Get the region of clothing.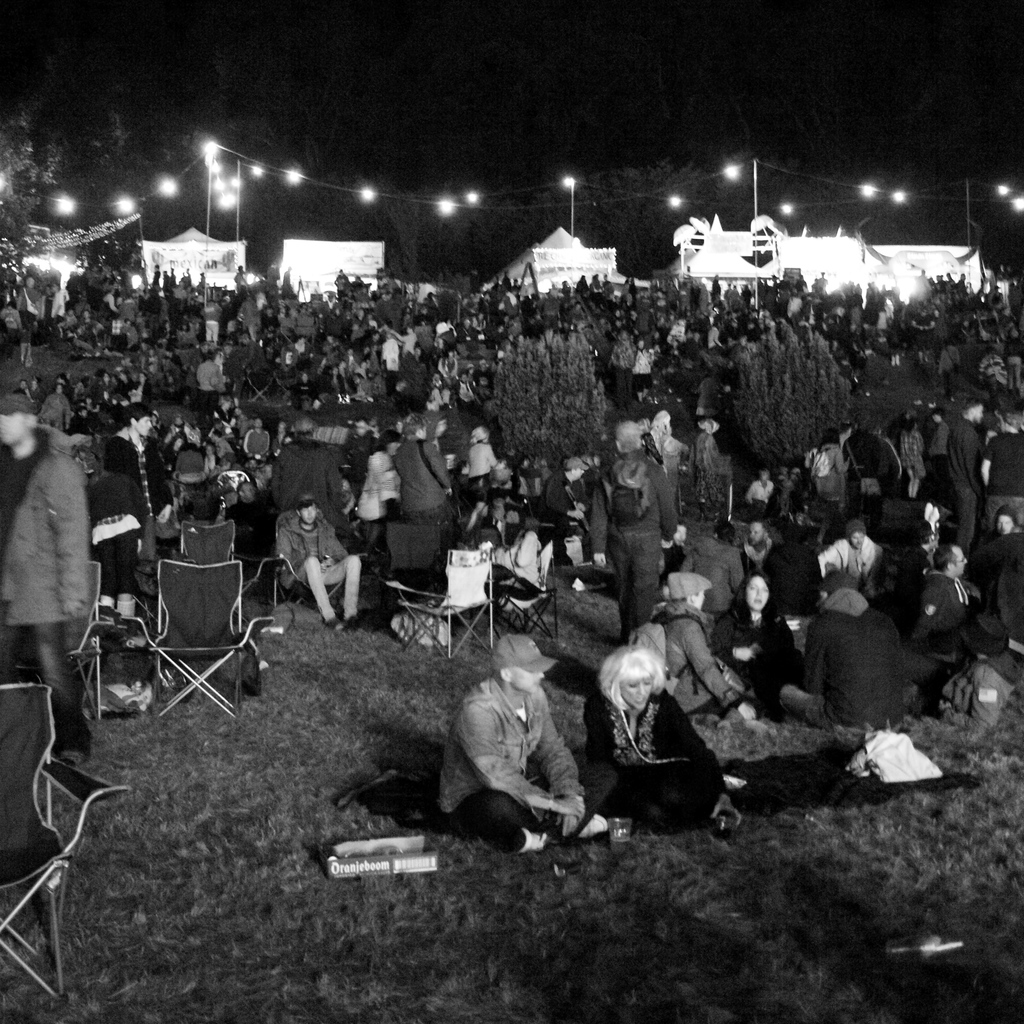
(left=686, top=536, right=748, bottom=610).
